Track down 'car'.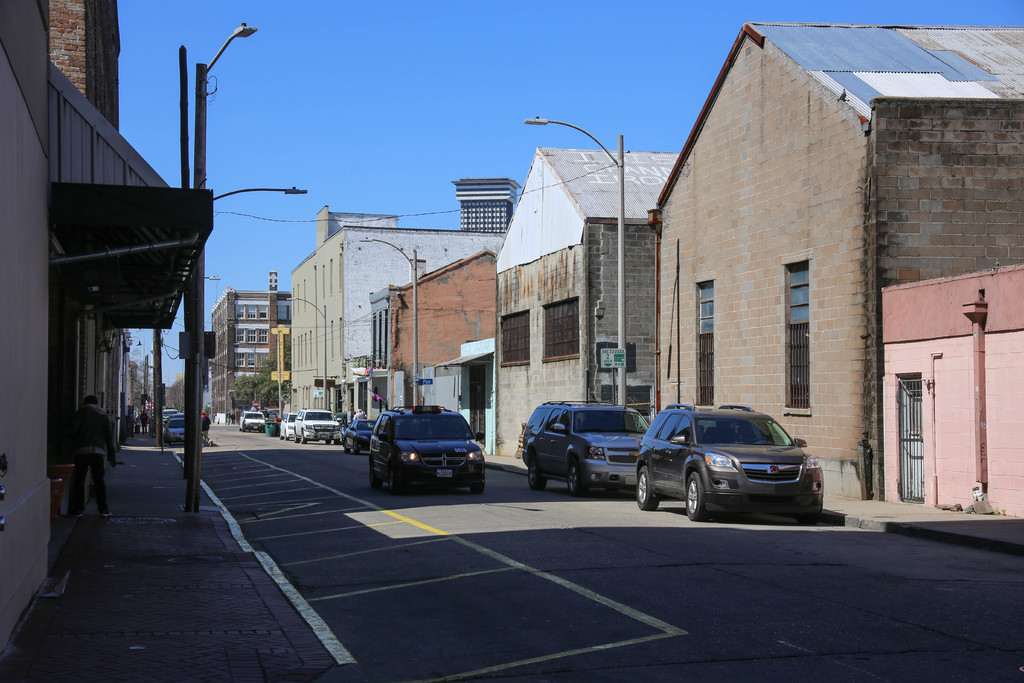
Tracked to (left=639, top=399, right=829, bottom=520).
